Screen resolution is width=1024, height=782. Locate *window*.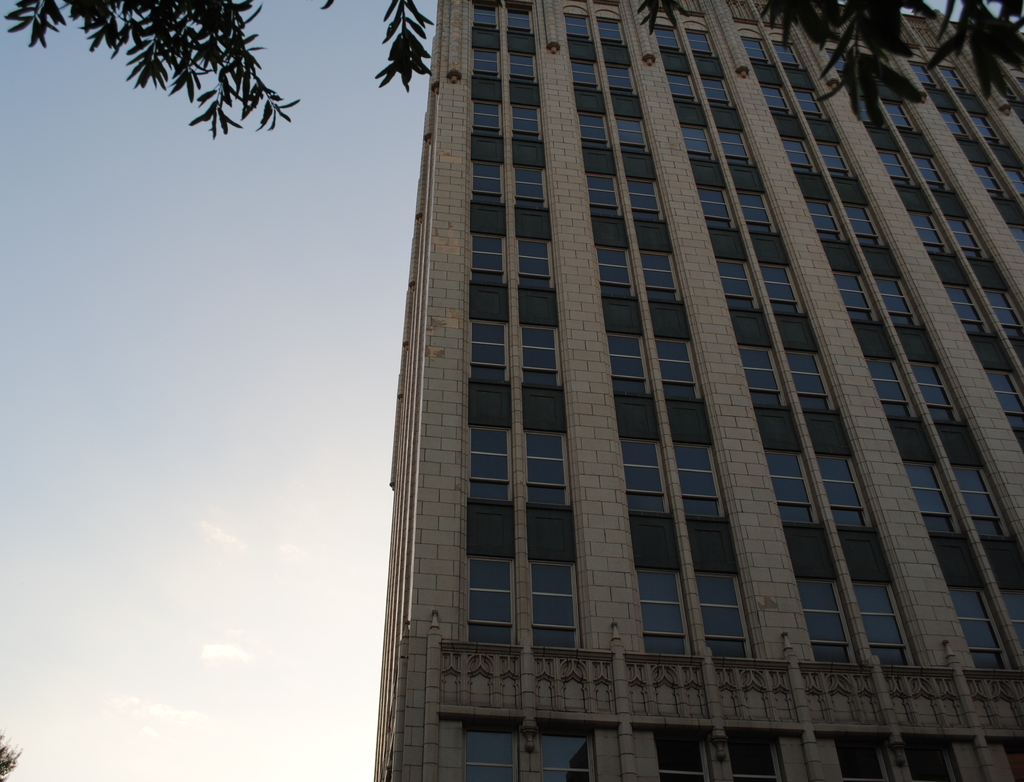
(471,234,505,284).
